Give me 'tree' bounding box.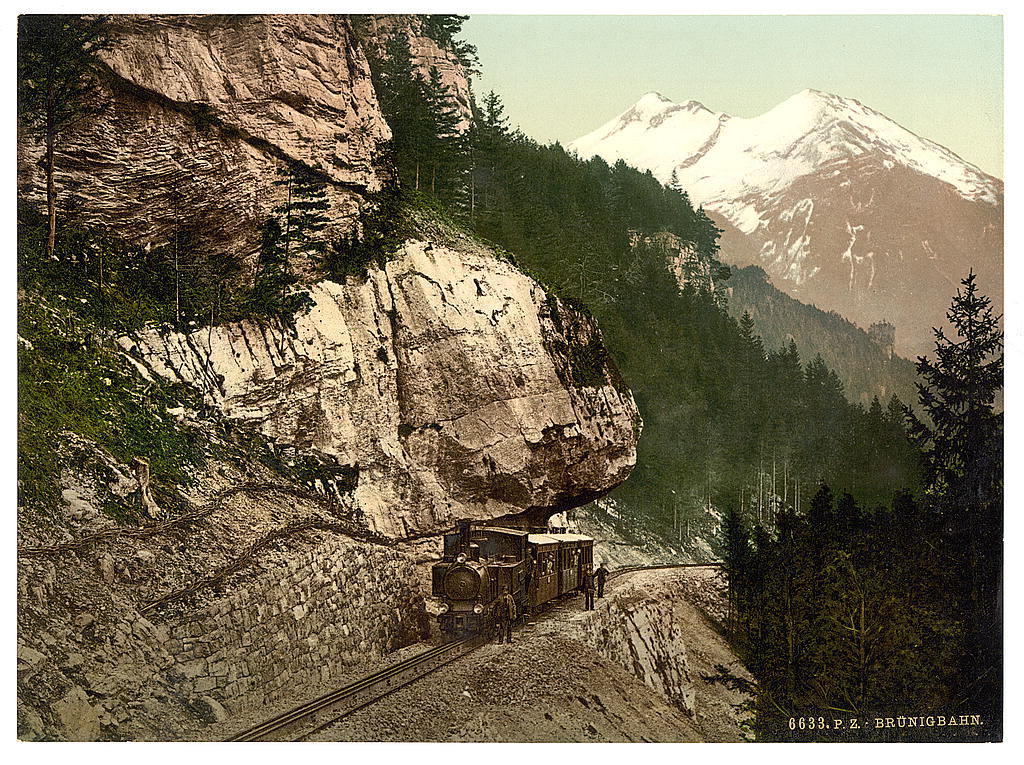
rect(347, 8, 893, 563).
